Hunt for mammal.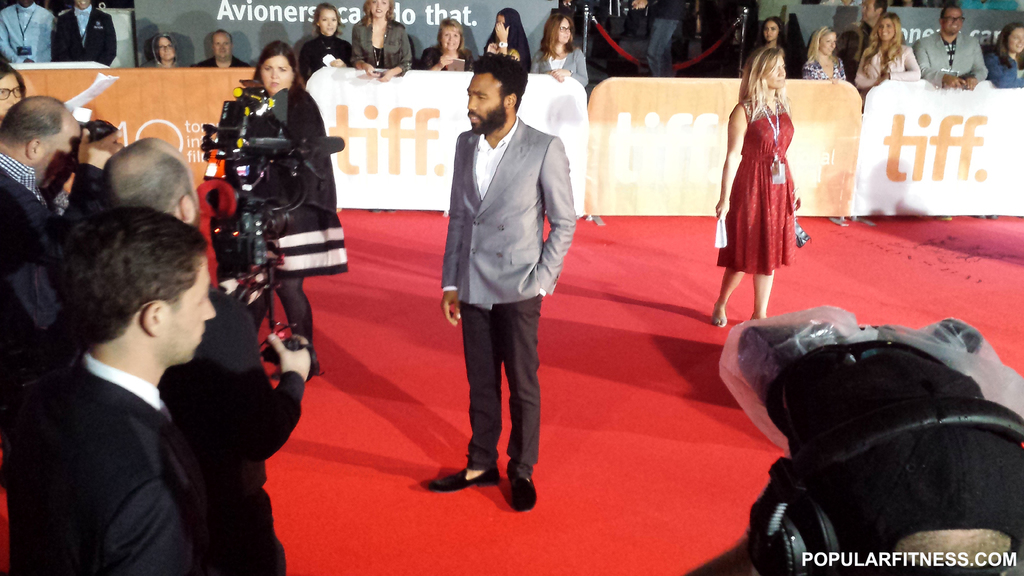
Hunted down at 52, 0, 118, 67.
